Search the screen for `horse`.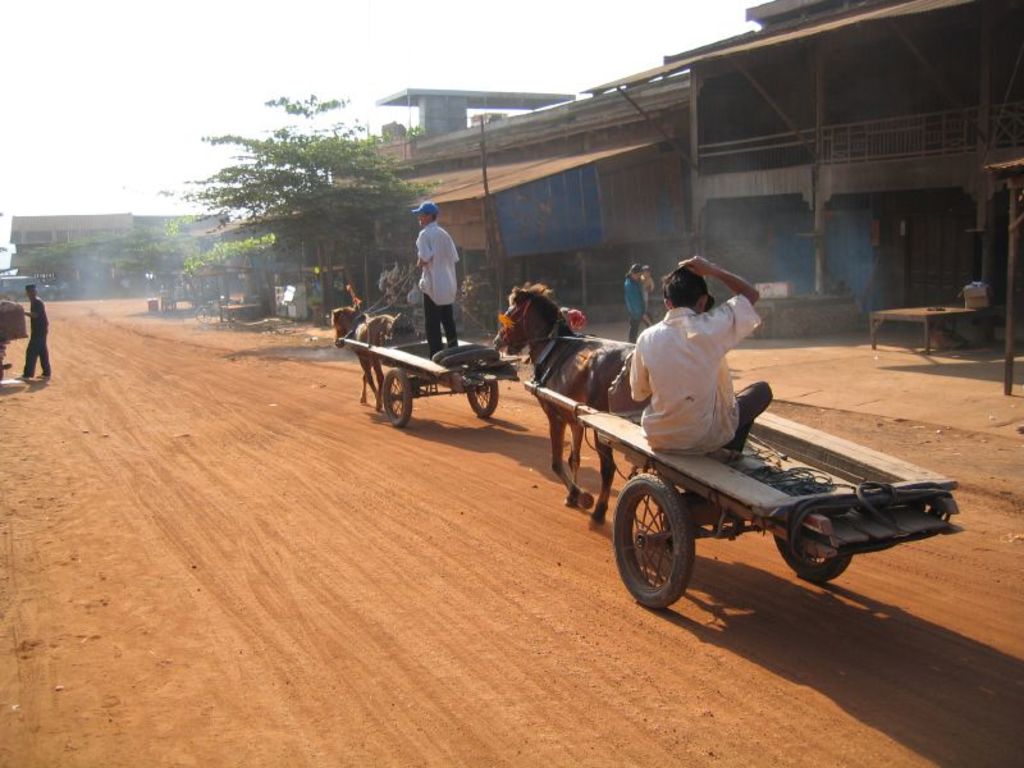
Found at left=326, top=303, right=396, bottom=412.
